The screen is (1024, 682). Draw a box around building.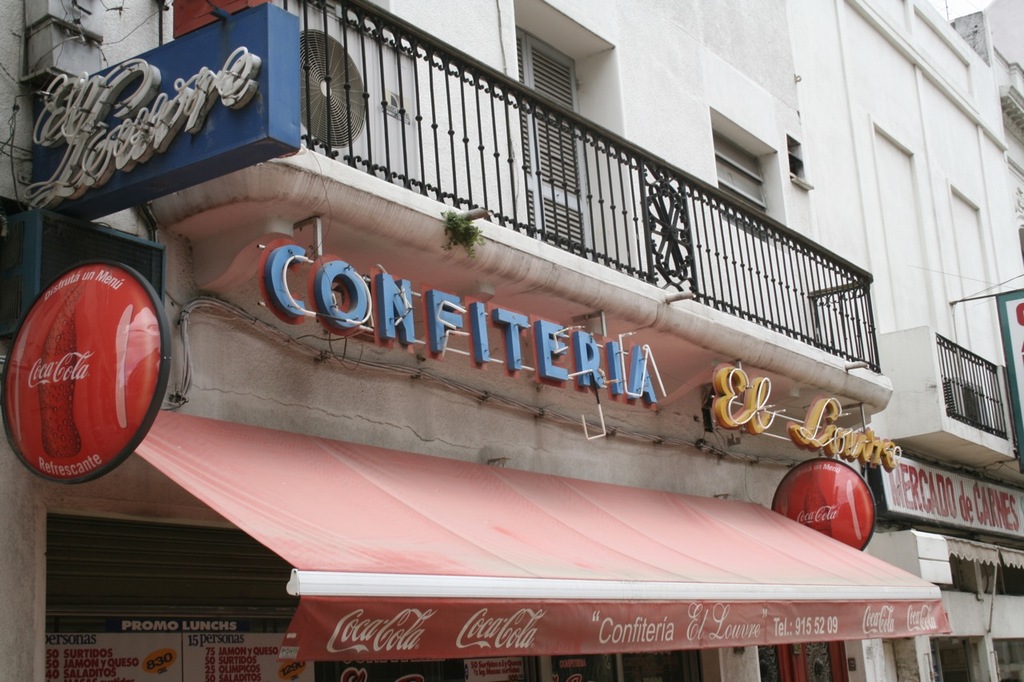
x1=0, y1=0, x2=1023, y2=681.
